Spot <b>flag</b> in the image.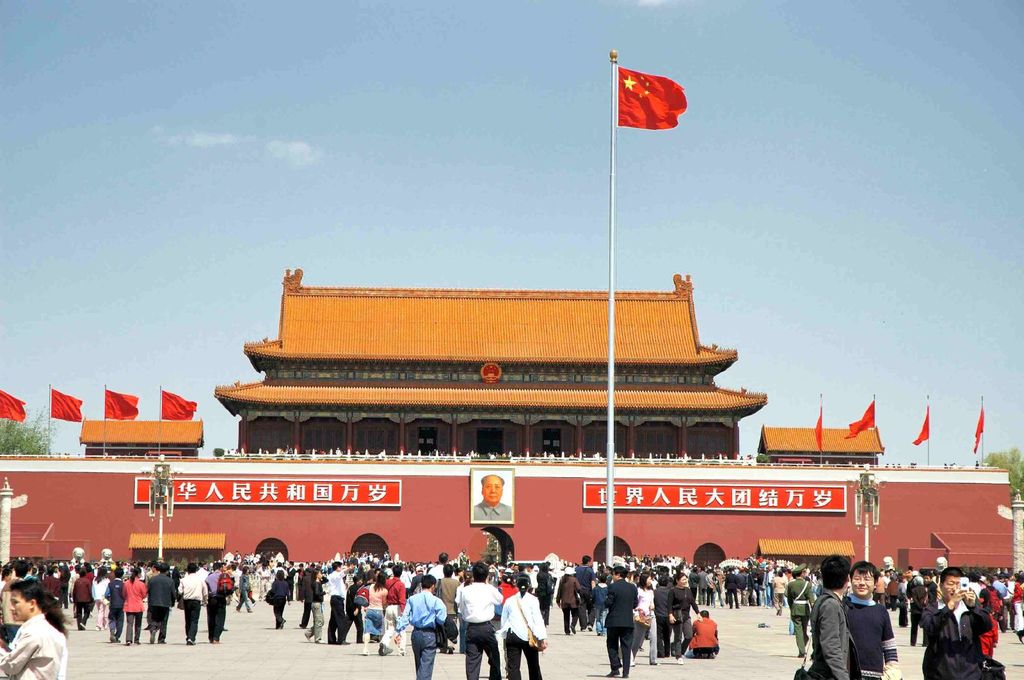
<b>flag</b> found at Rect(845, 400, 876, 441).
